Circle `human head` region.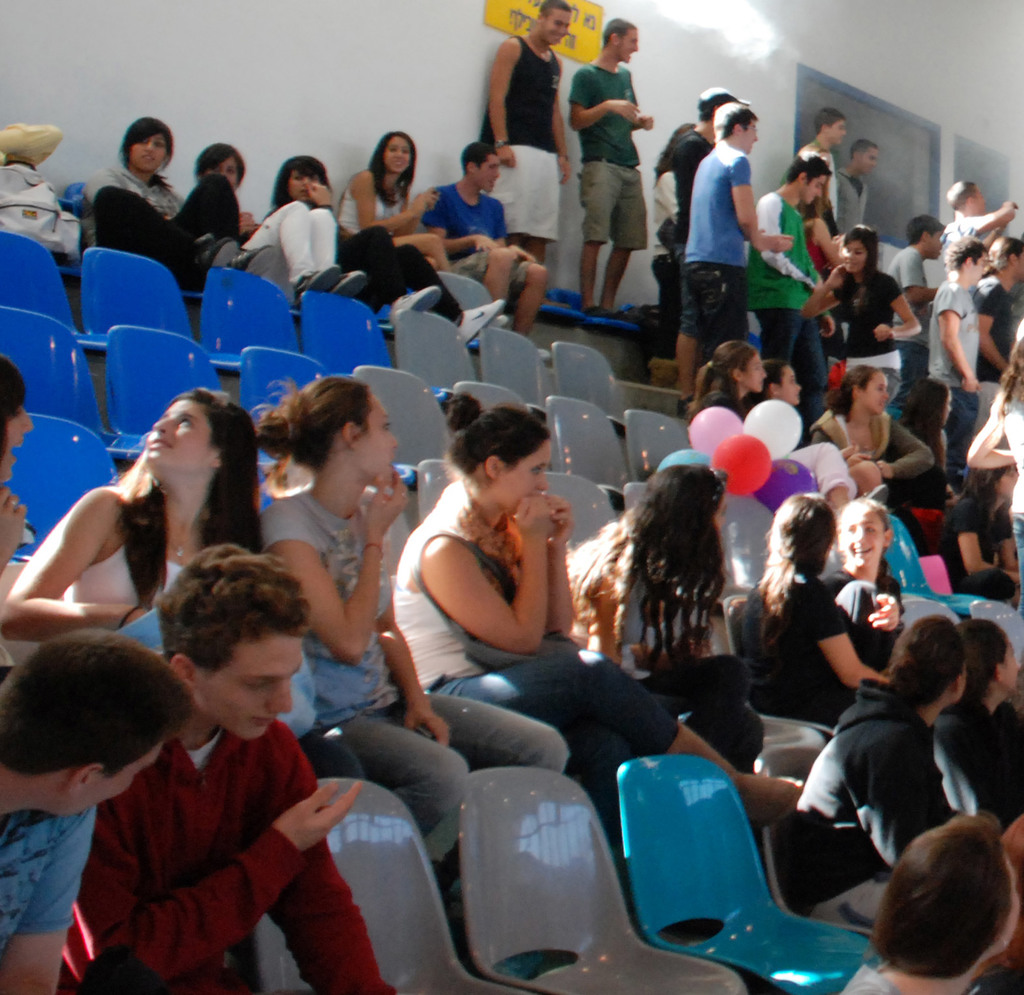
Region: x1=812, y1=109, x2=845, y2=149.
